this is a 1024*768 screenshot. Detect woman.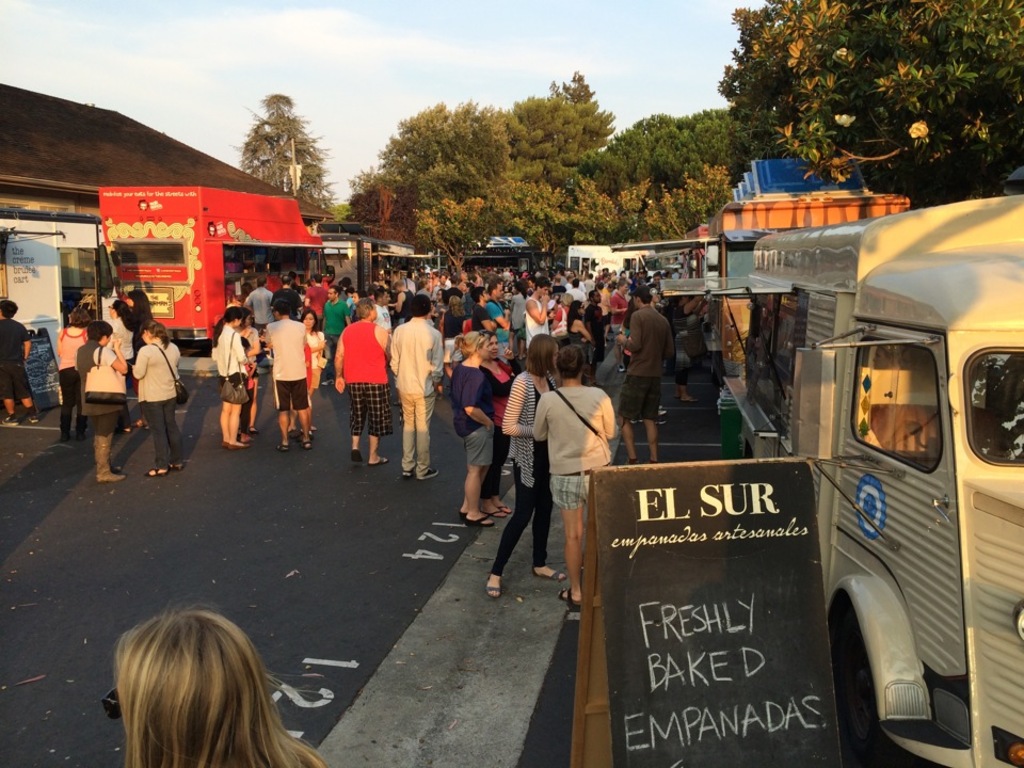
100,299,135,430.
